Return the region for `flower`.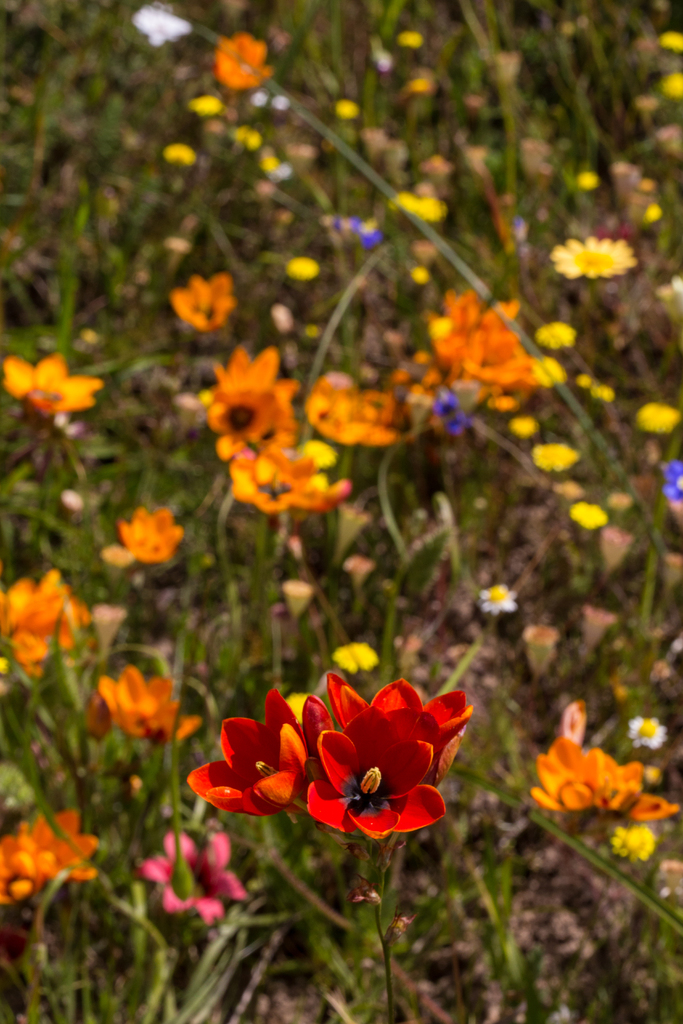
bbox(155, 140, 195, 166).
